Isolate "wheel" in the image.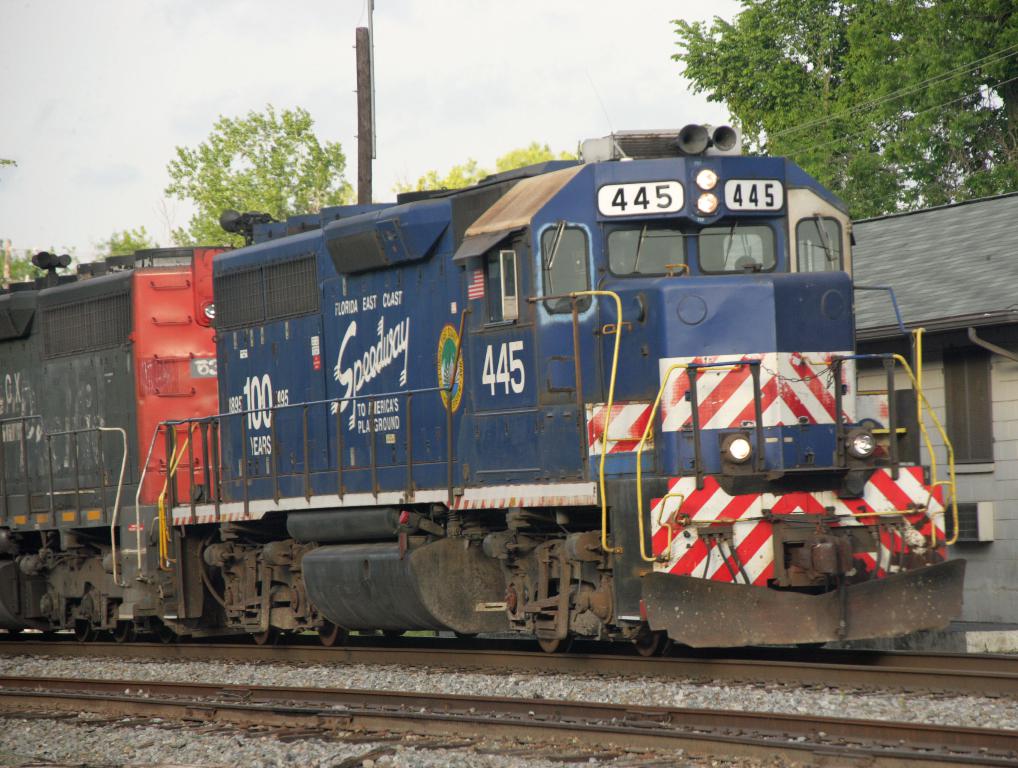
Isolated region: BBox(379, 628, 405, 643).
